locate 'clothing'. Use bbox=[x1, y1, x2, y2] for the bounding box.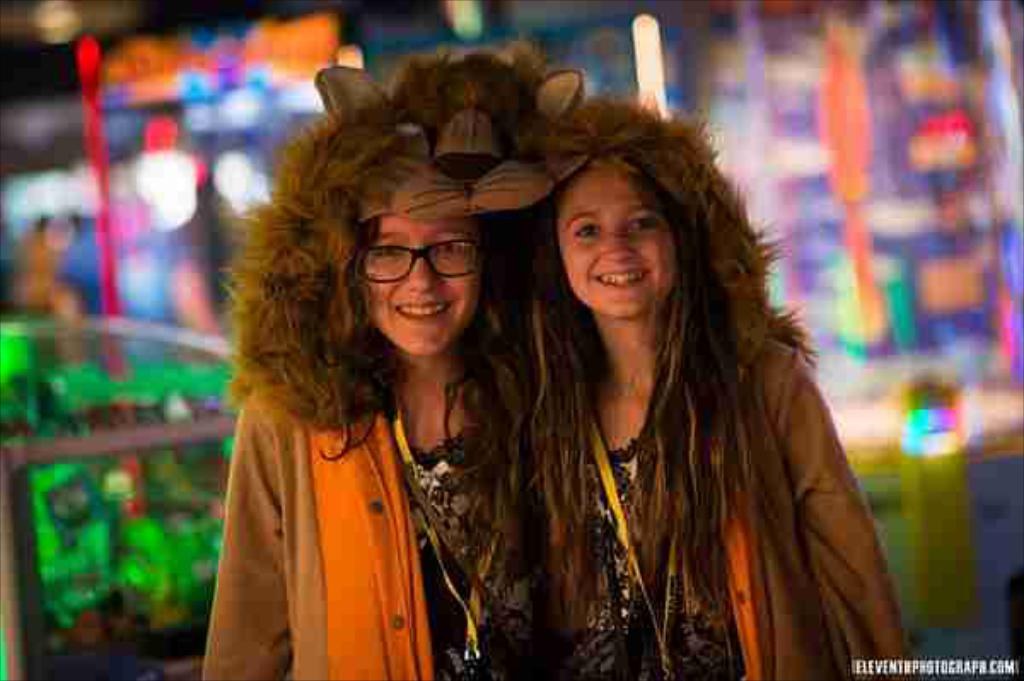
bbox=[201, 367, 573, 679].
